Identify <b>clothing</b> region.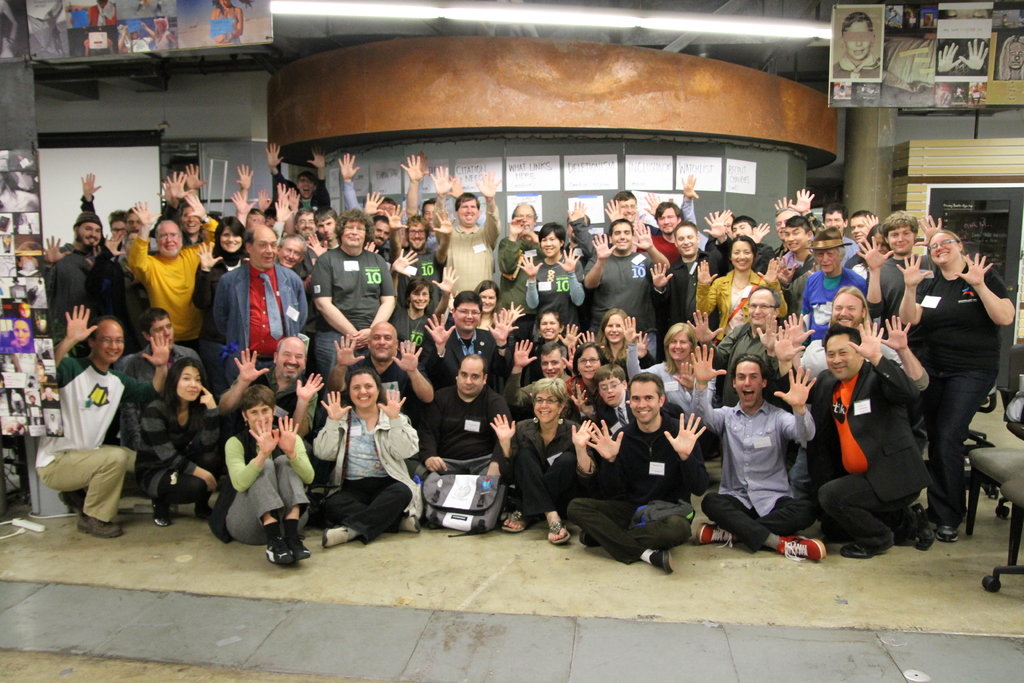
Region: 580/250/647/304.
